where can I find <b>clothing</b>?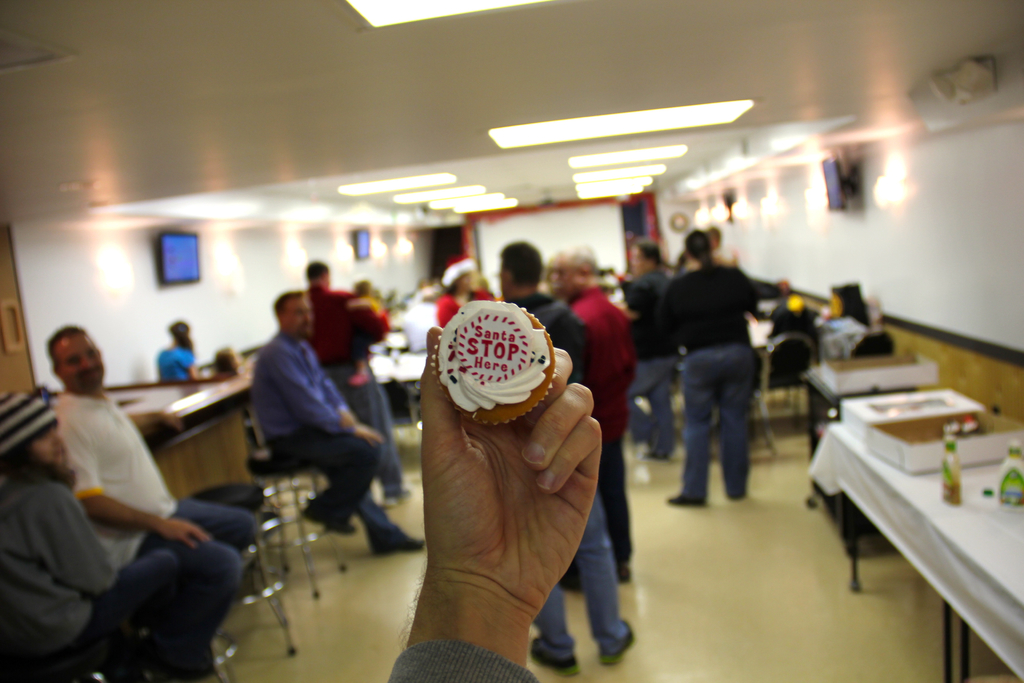
You can find it at pyautogui.locateOnScreen(565, 287, 632, 589).
